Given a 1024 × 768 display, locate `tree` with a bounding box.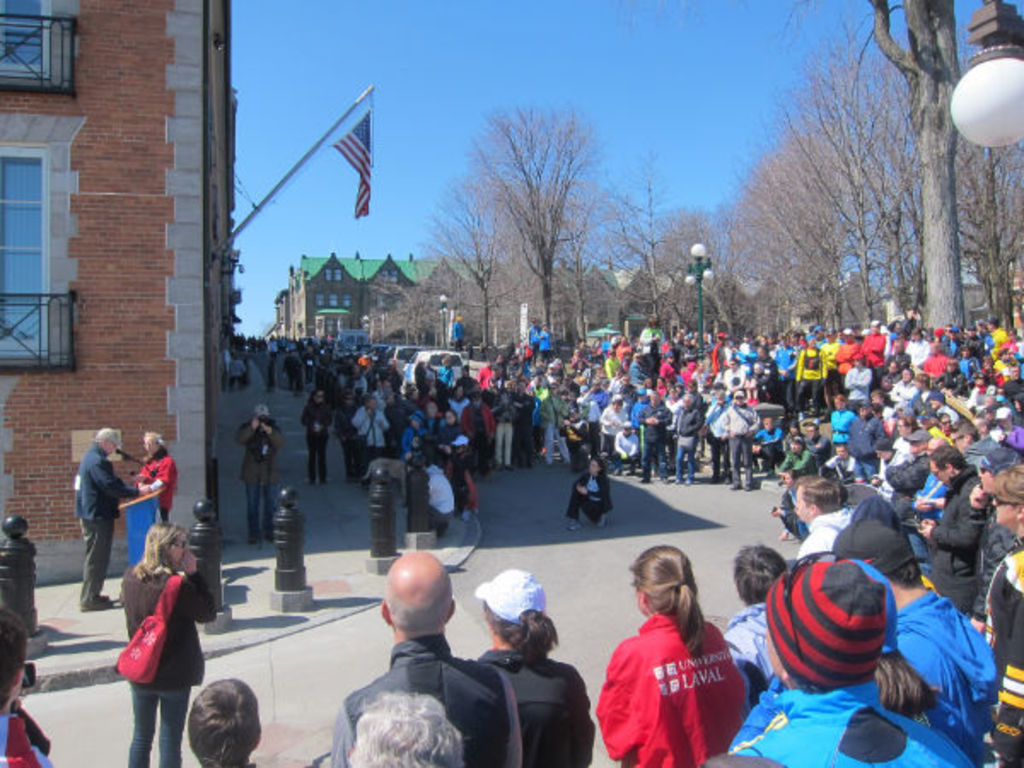
Located: detection(370, 247, 478, 355).
